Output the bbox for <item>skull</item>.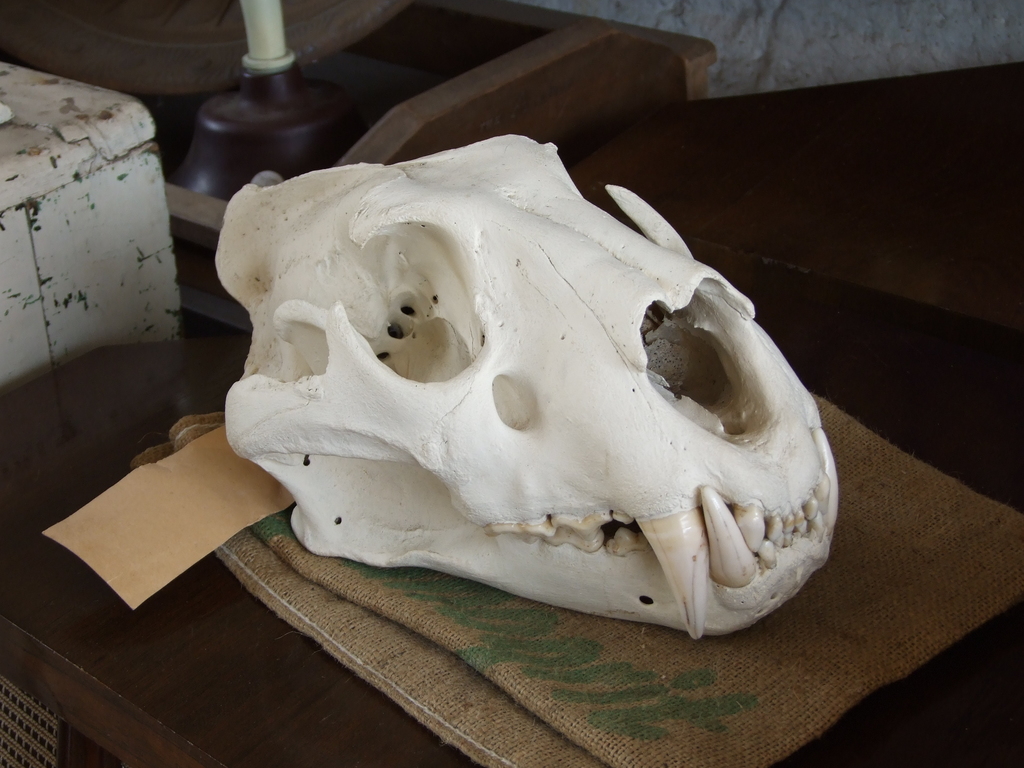
rect(214, 130, 840, 640).
